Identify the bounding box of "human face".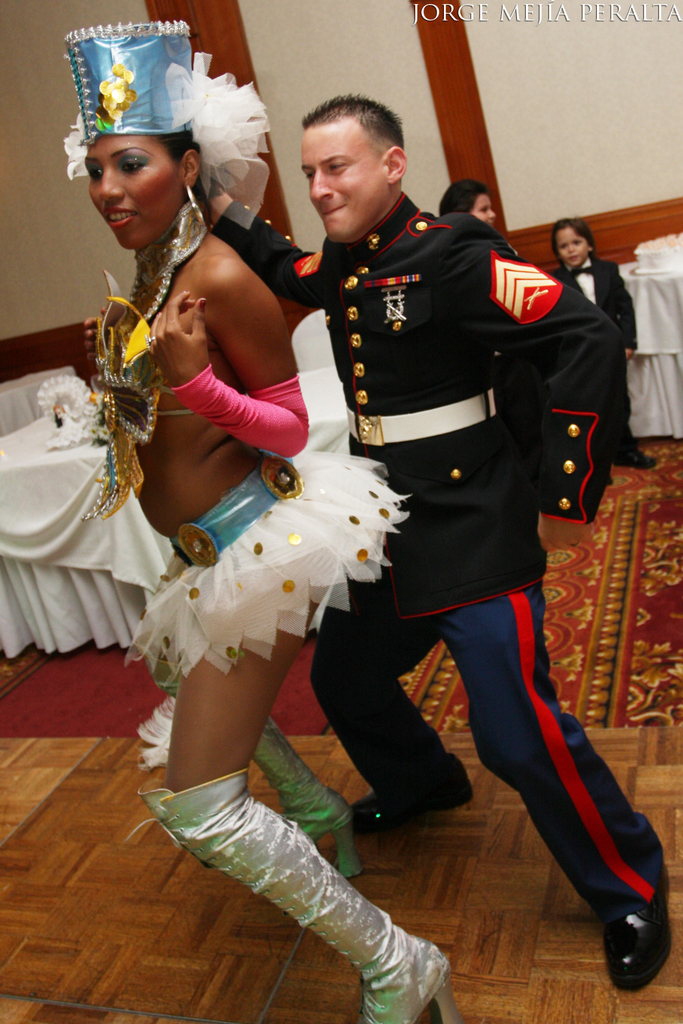
[x1=303, y1=128, x2=391, y2=244].
